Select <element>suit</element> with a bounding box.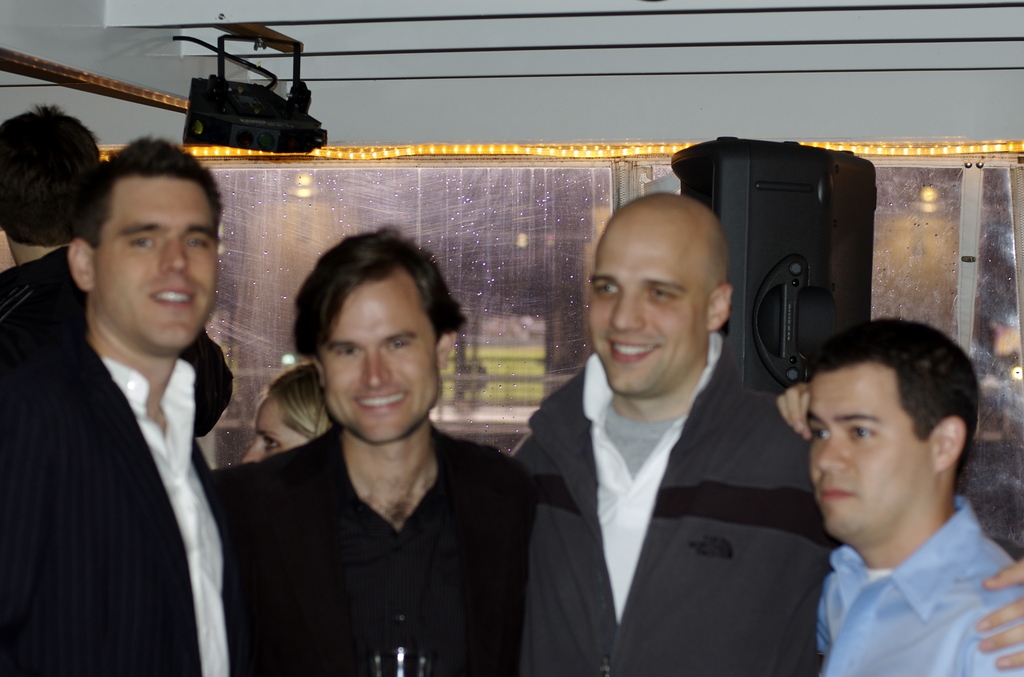
<bbox>230, 423, 536, 676</bbox>.
